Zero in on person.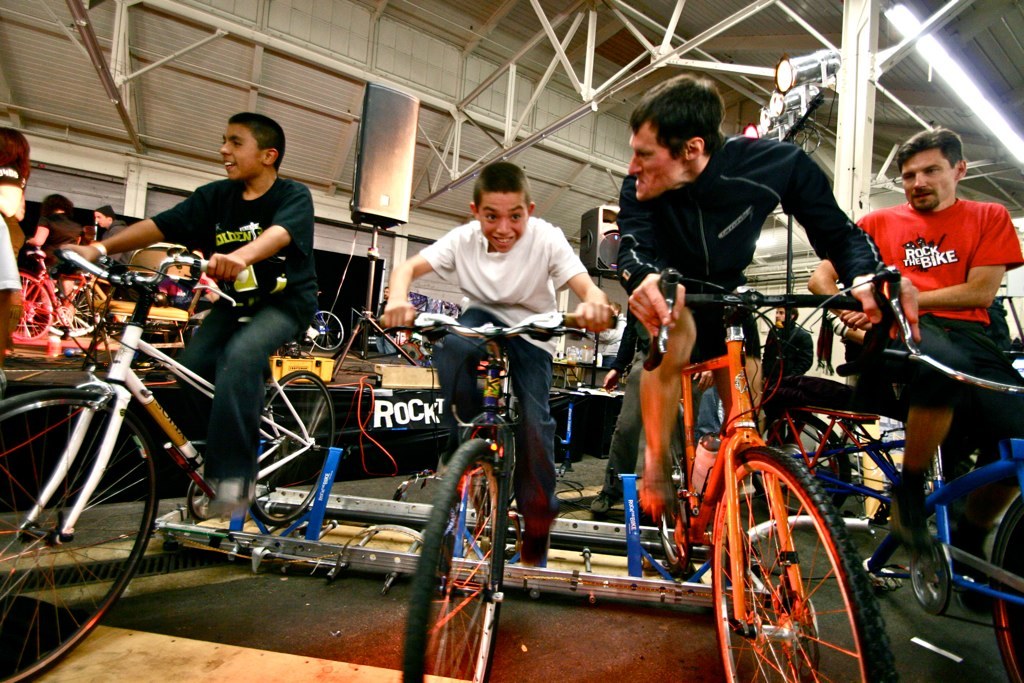
Zeroed in: region(764, 302, 812, 452).
